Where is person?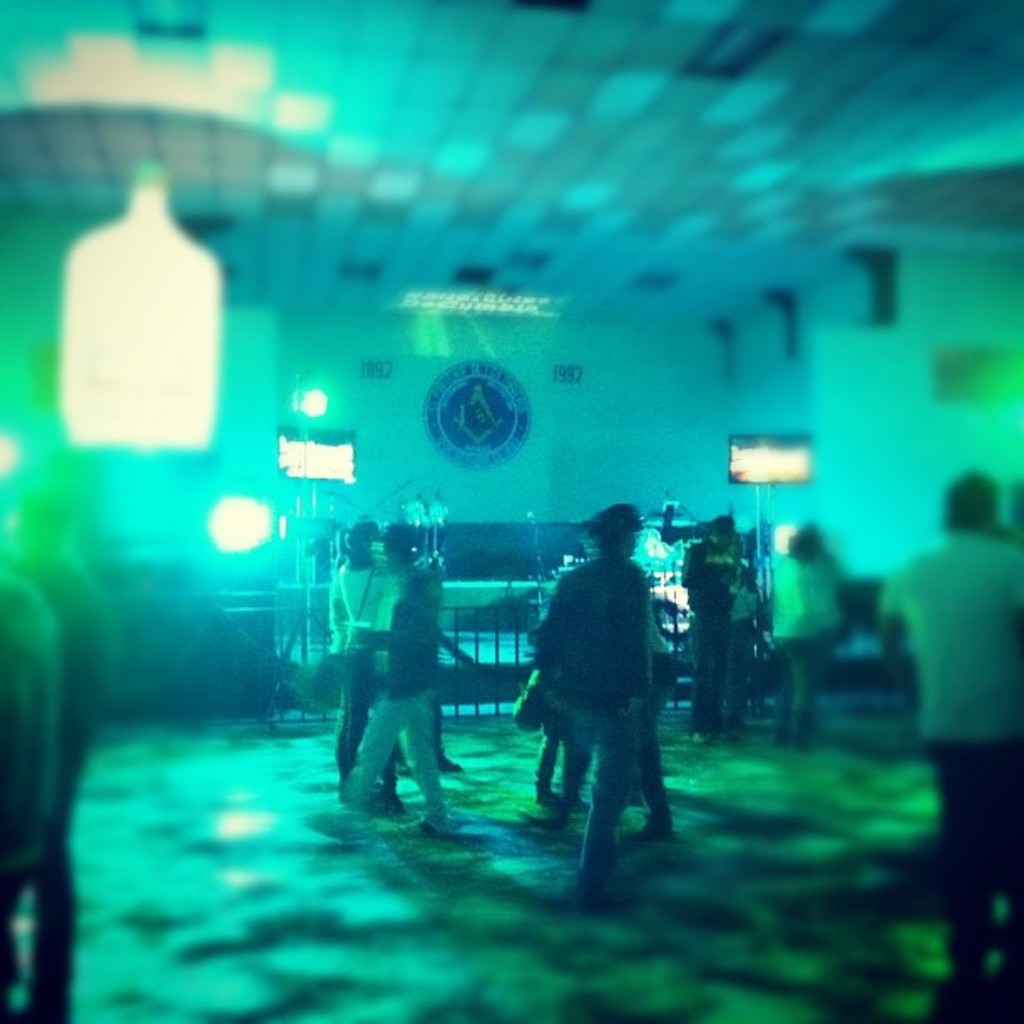
bbox=(305, 527, 453, 842).
